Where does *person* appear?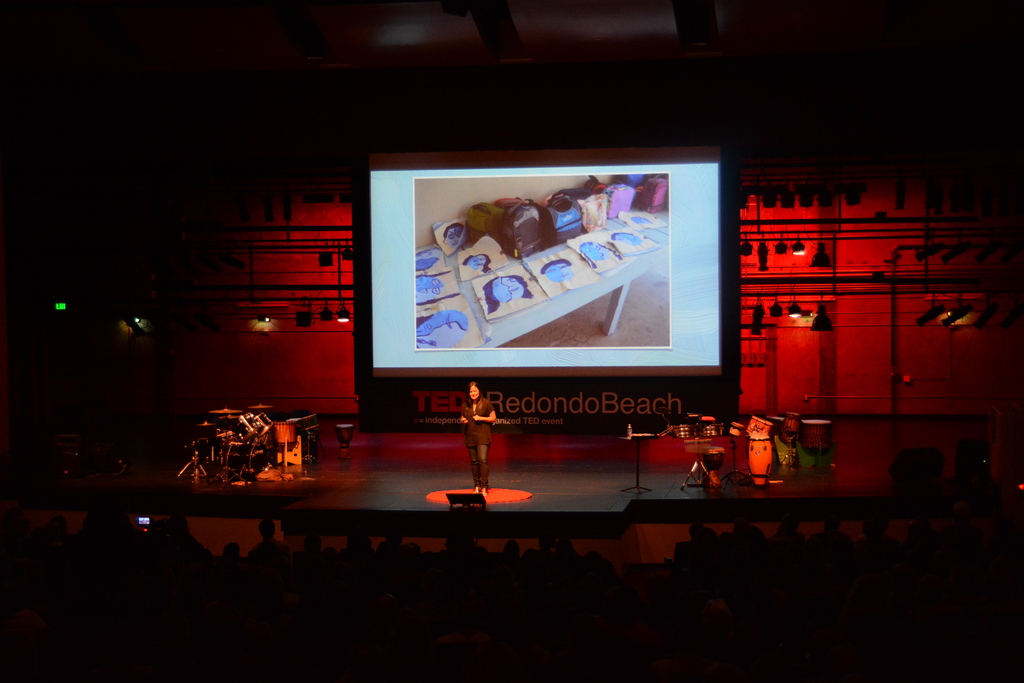
Appears at region(769, 508, 803, 554).
